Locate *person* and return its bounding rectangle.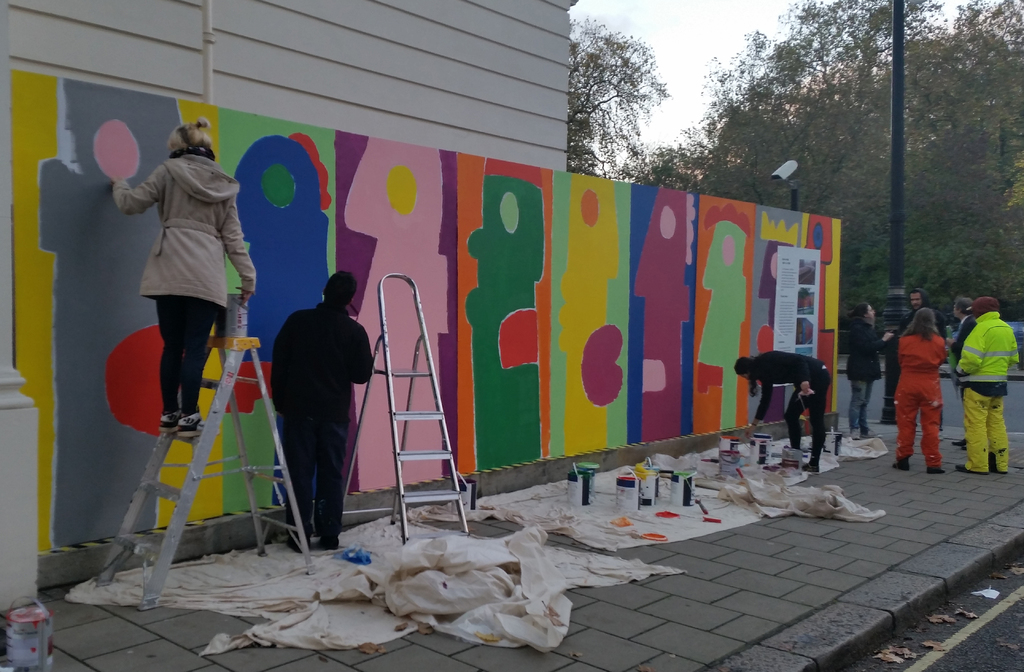
[109, 117, 257, 437].
